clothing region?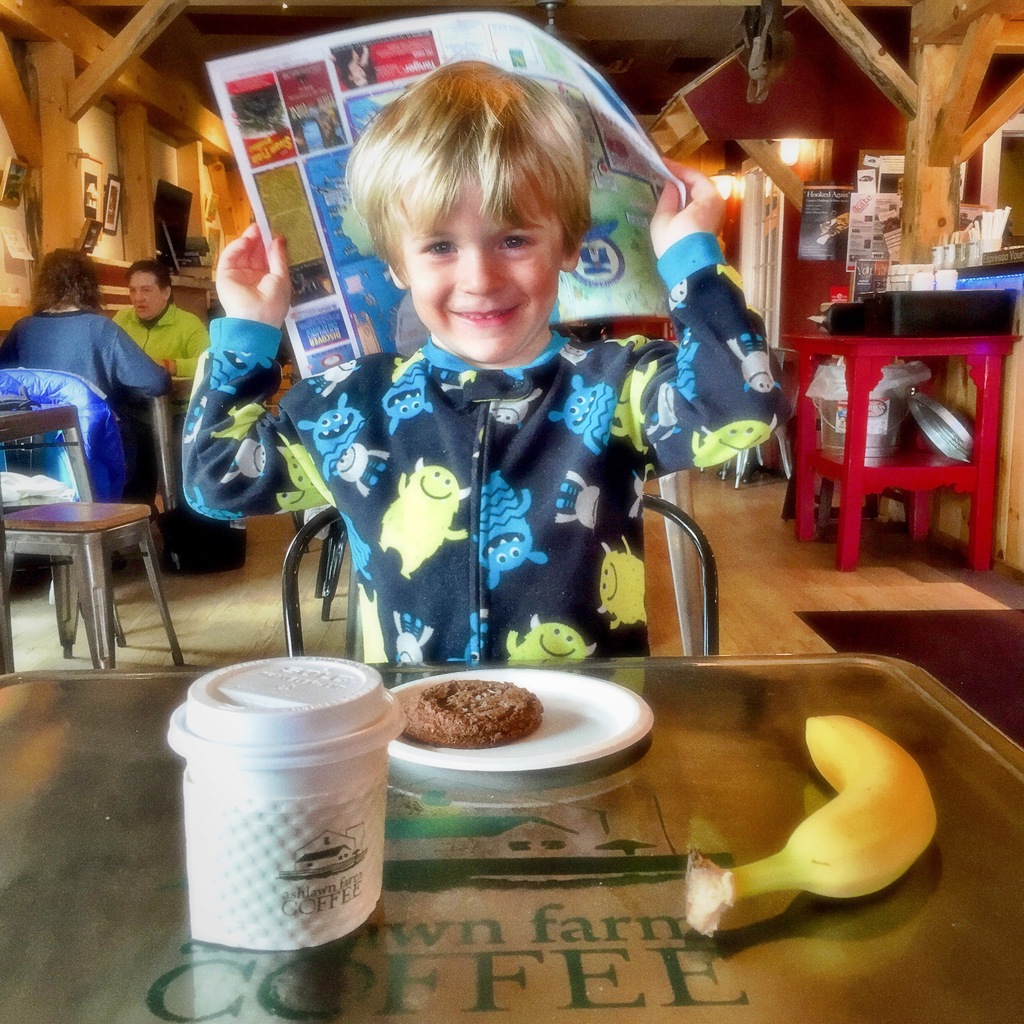
locate(0, 307, 172, 509)
